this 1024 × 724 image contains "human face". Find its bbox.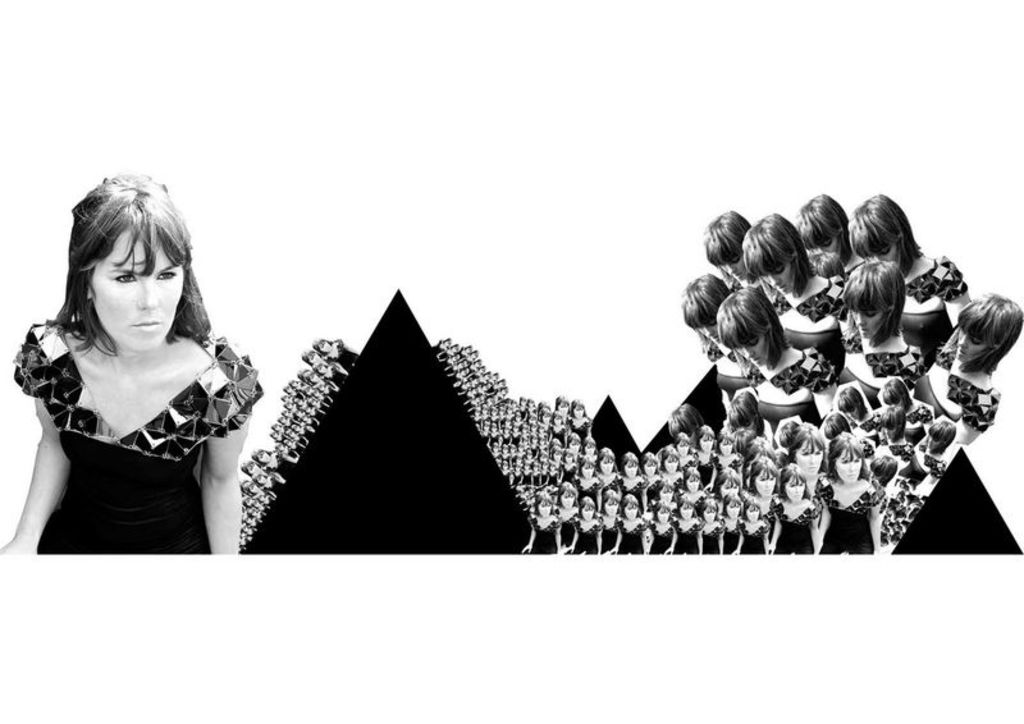
l=755, t=471, r=776, b=496.
